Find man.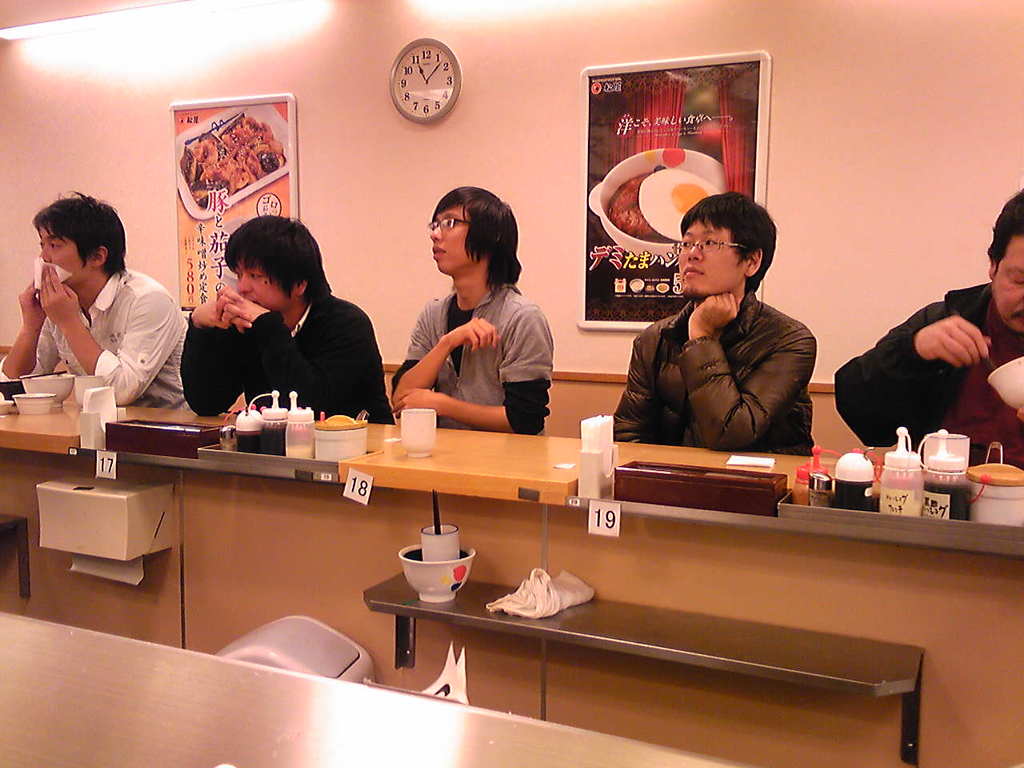
614:190:816:458.
